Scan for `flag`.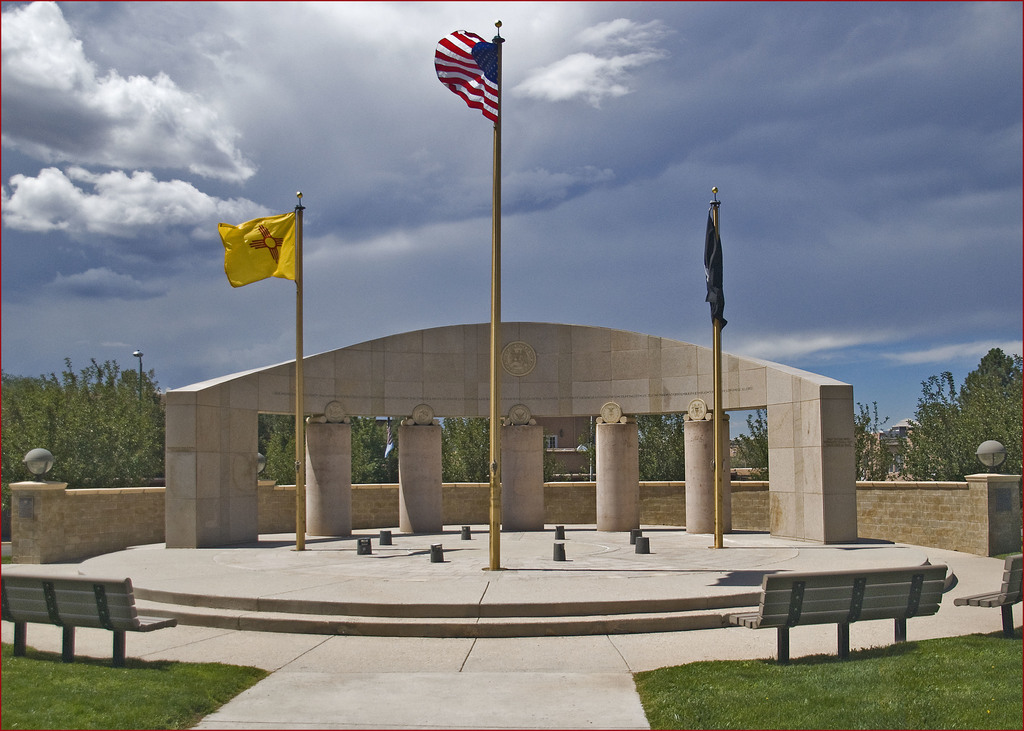
Scan result: detection(212, 194, 305, 305).
